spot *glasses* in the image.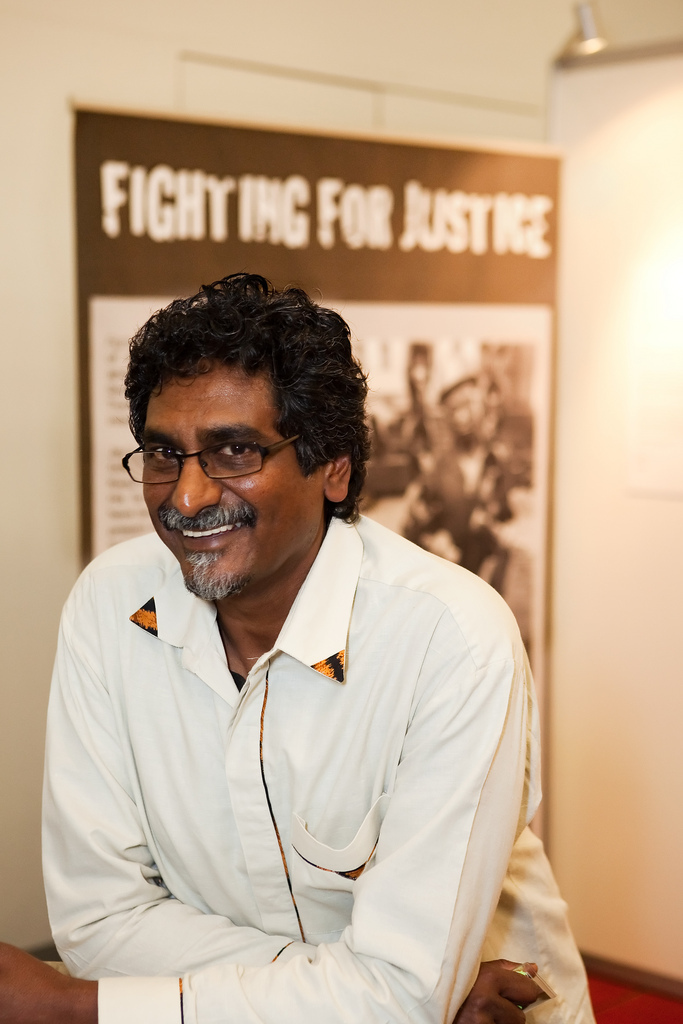
*glasses* found at box(123, 427, 301, 489).
